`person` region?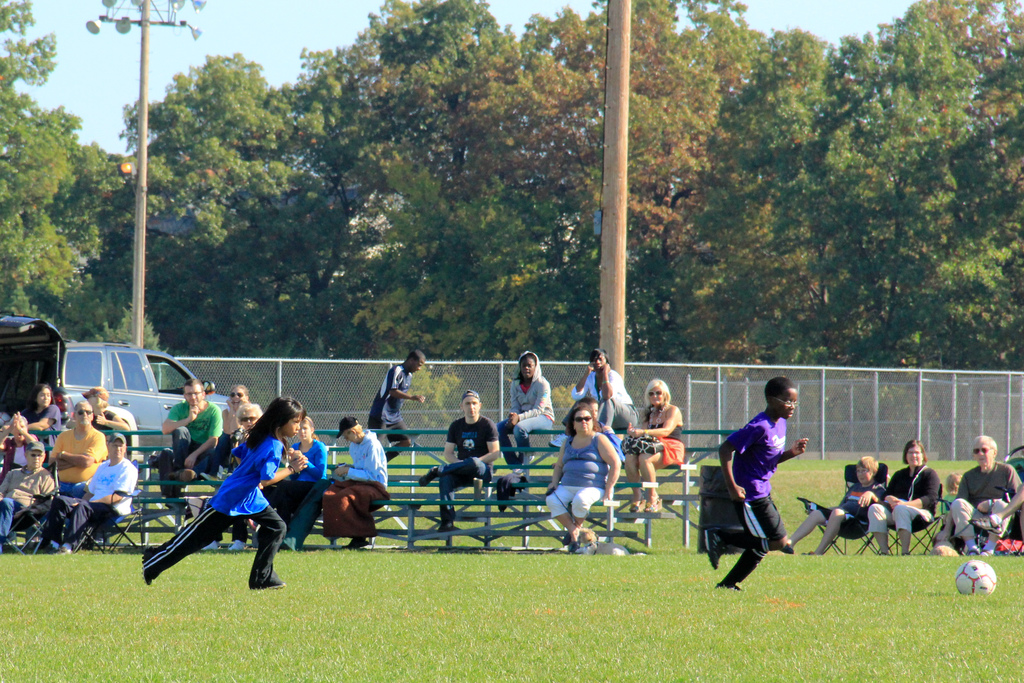
30 383 65 447
